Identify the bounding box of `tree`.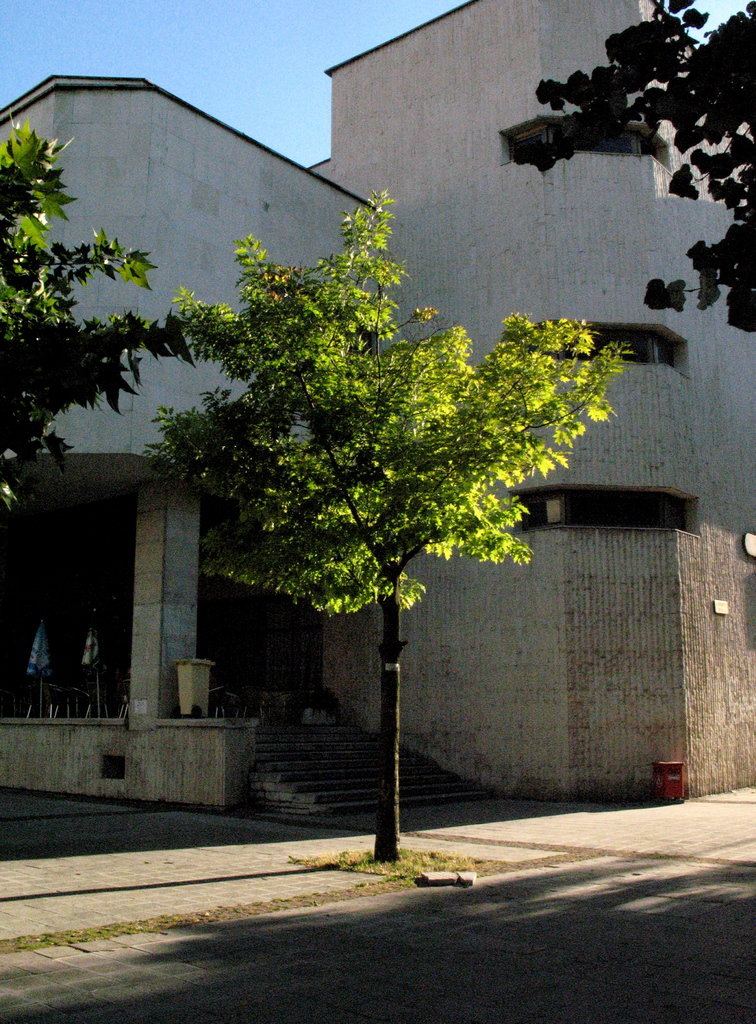
x1=507 y1=0 x2=755 y2=355.
